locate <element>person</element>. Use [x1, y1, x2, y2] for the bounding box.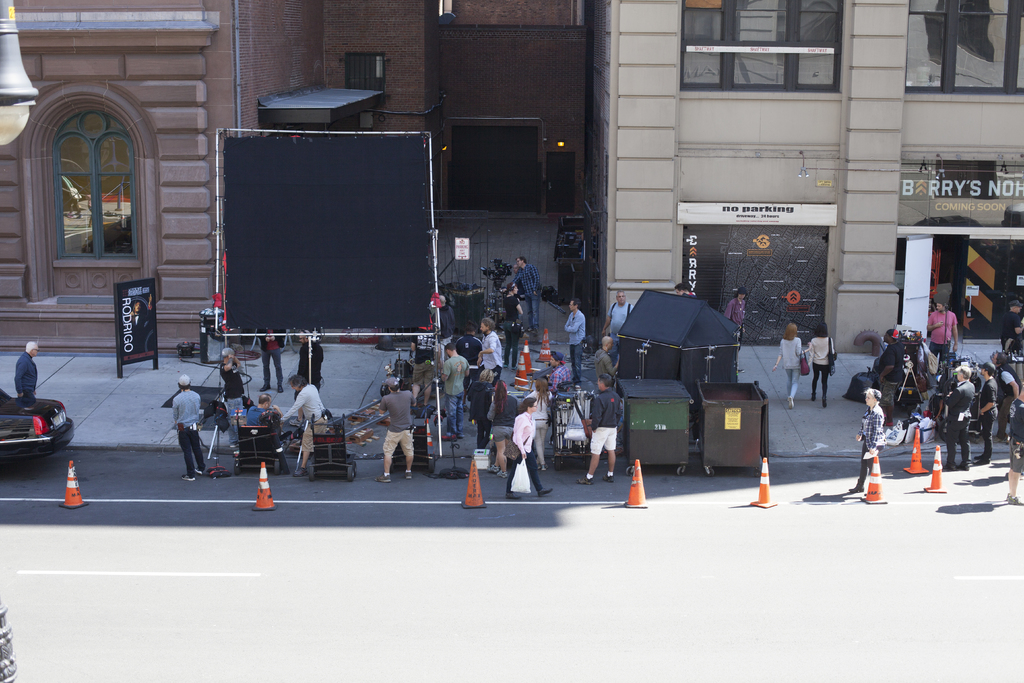
[804, 320, 836, 403].
